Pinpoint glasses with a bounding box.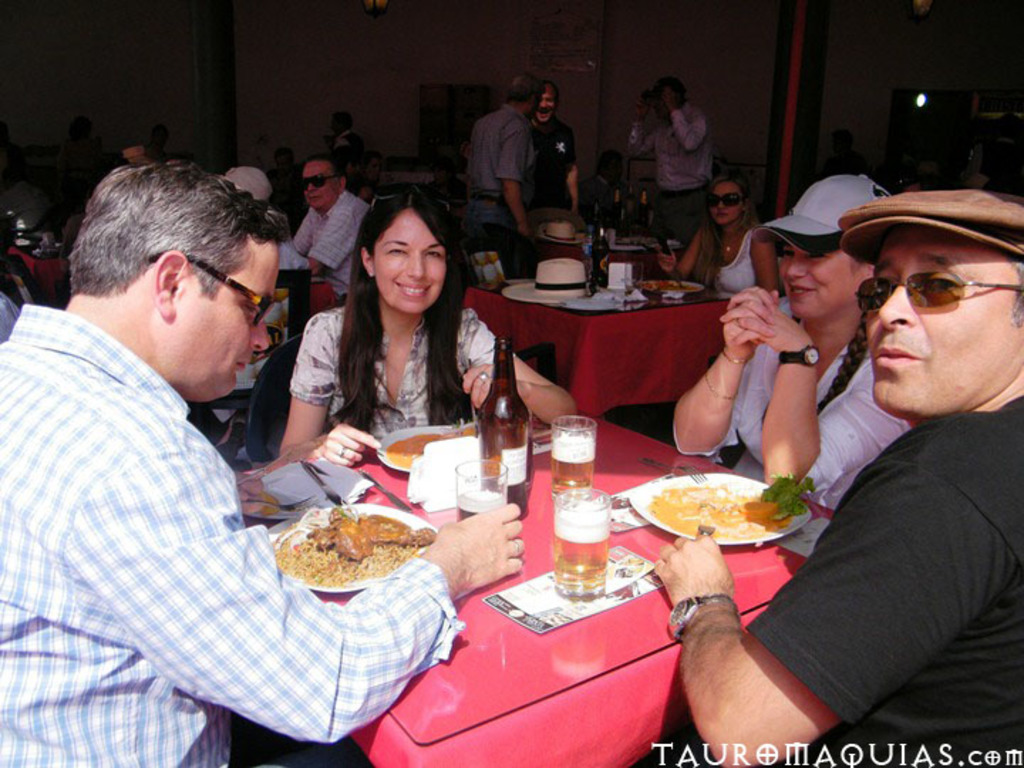
rect(859, 266, 1008, 320).
